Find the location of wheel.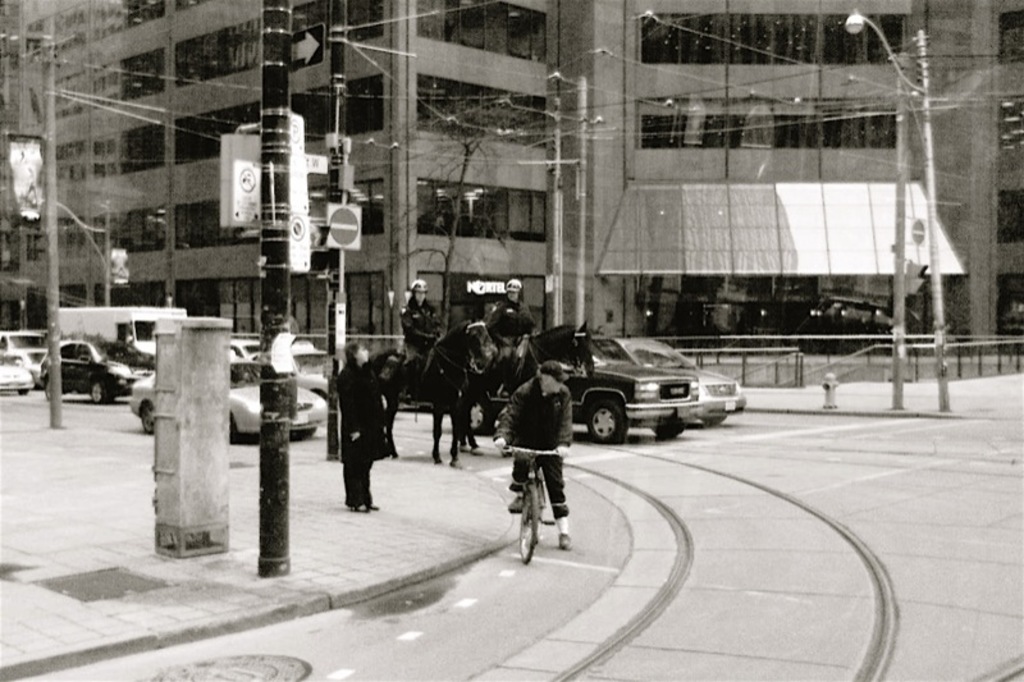
Location: box=[589, 404, 627, 447].
